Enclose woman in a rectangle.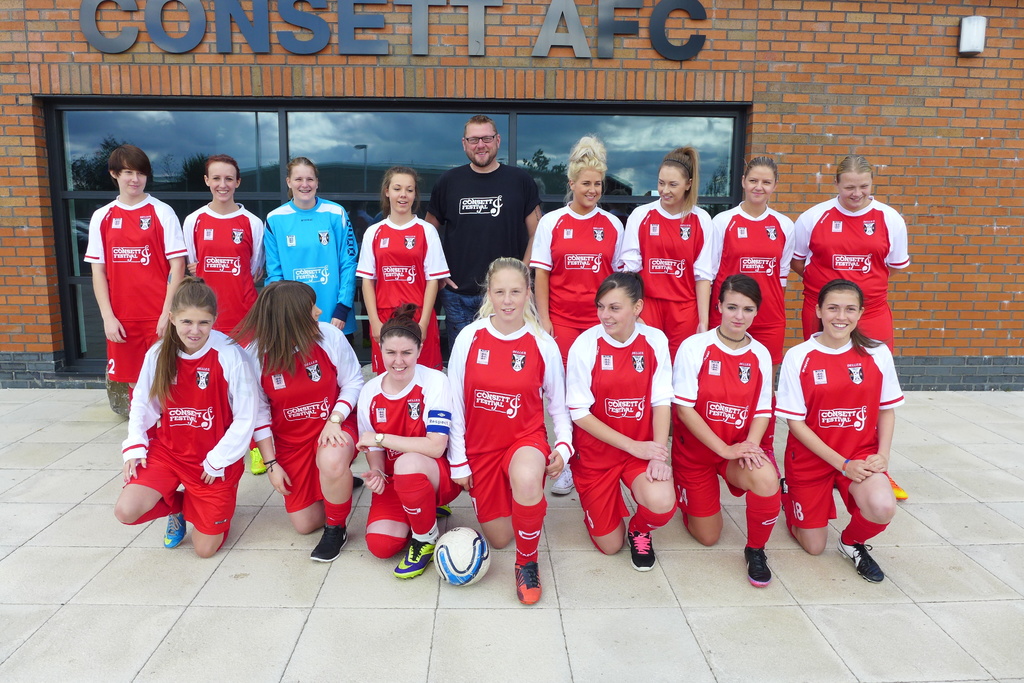
bbox=[266, 160, 360, 330].
